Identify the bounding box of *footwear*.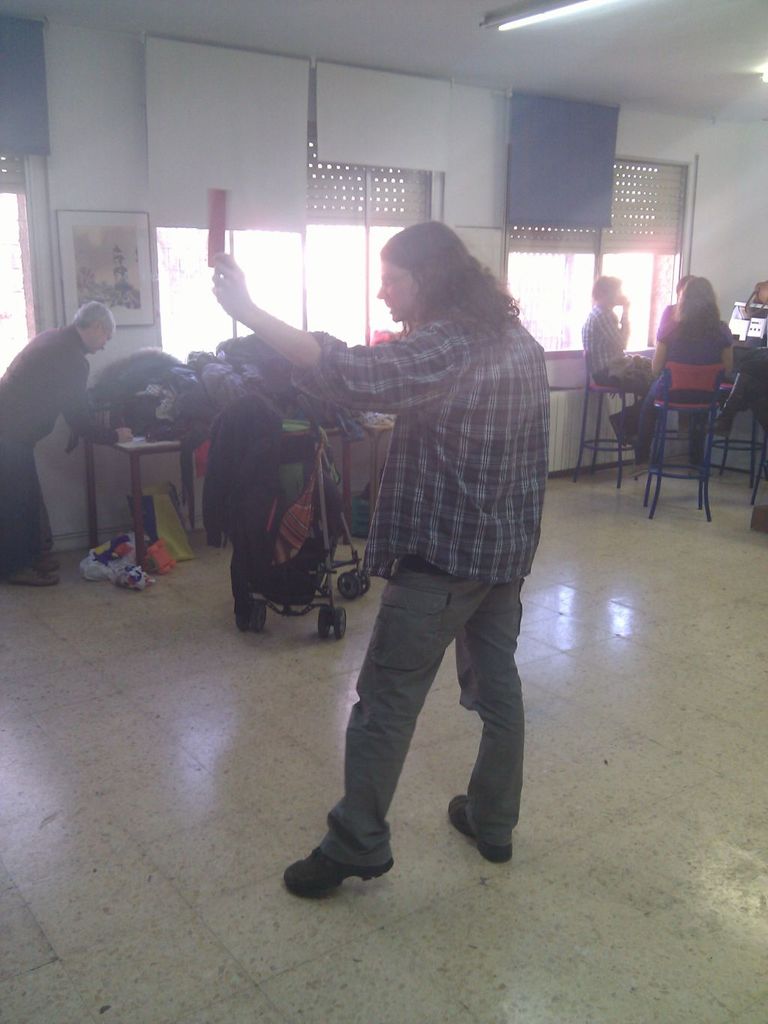
[x1=303, y1=799, x2=398, y2=895].
